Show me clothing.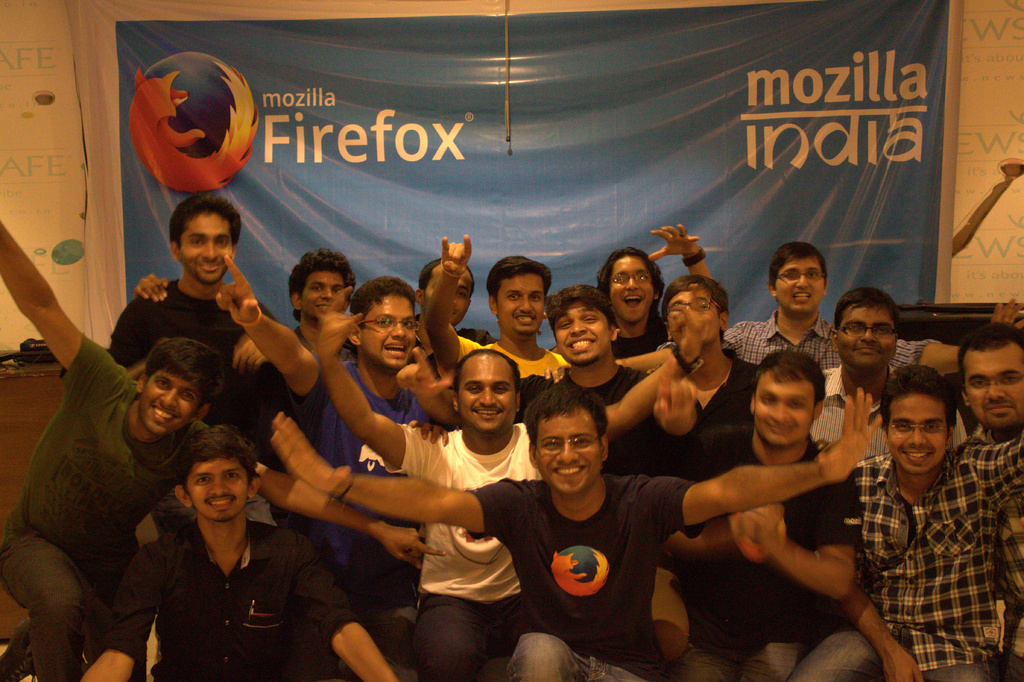
clothing is here: 257 334 335 476.
